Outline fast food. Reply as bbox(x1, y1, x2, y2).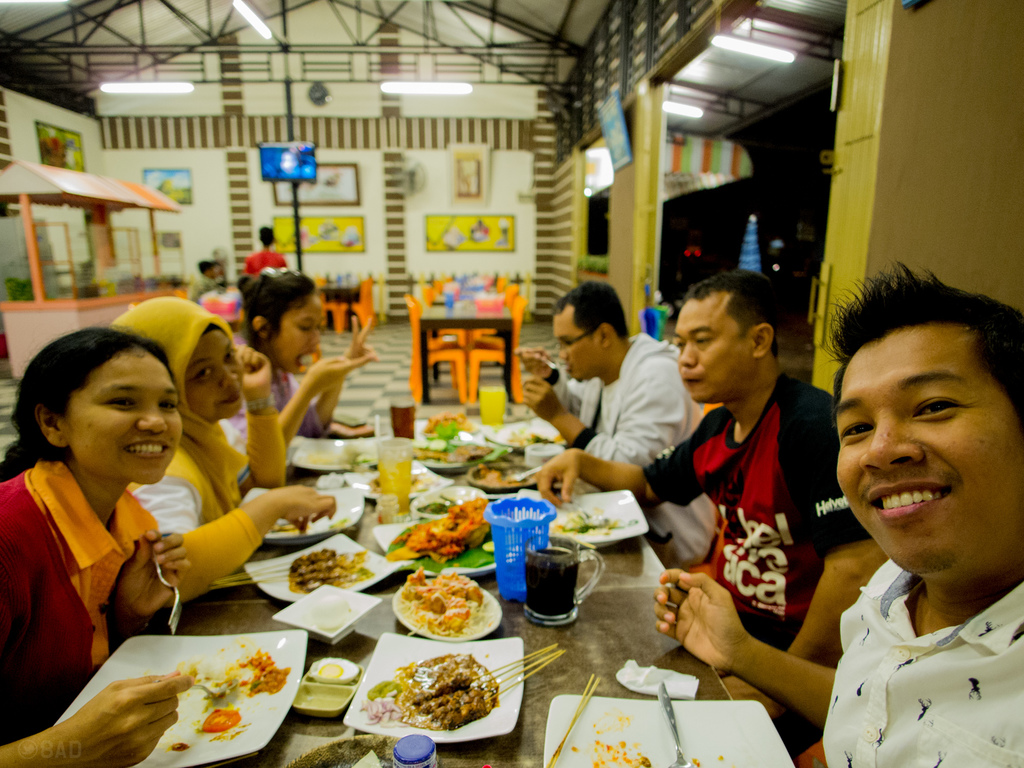
bbox(403, 568, 483, 636).
